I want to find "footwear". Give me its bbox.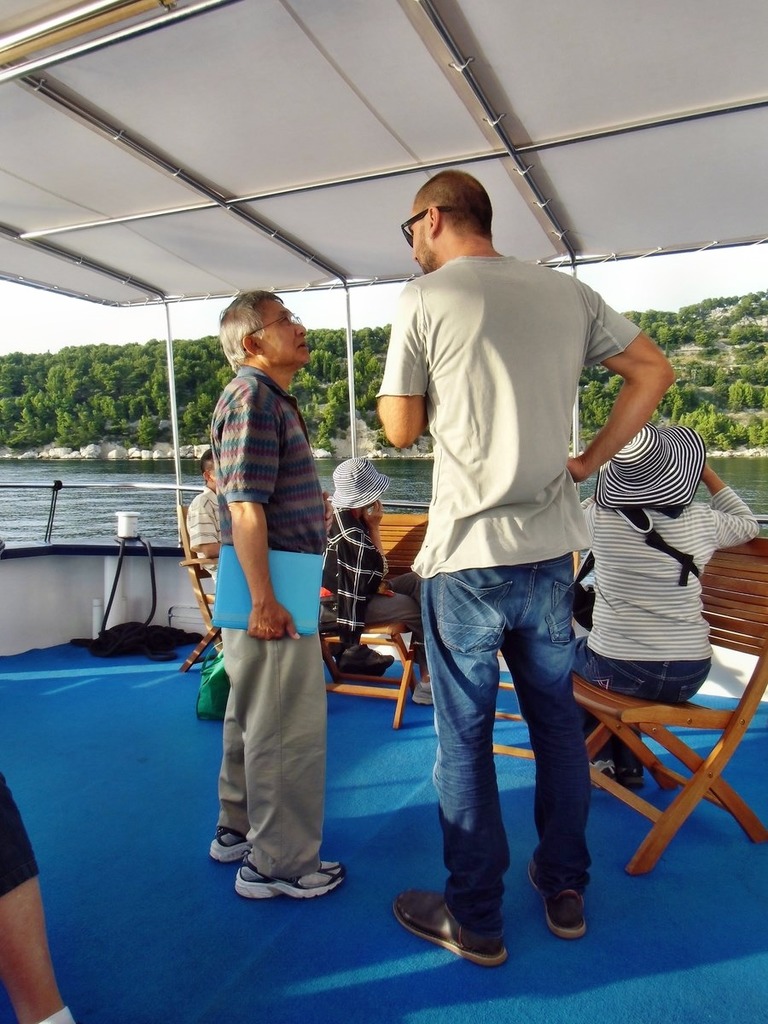
locate(210, 823, 304, 856).
